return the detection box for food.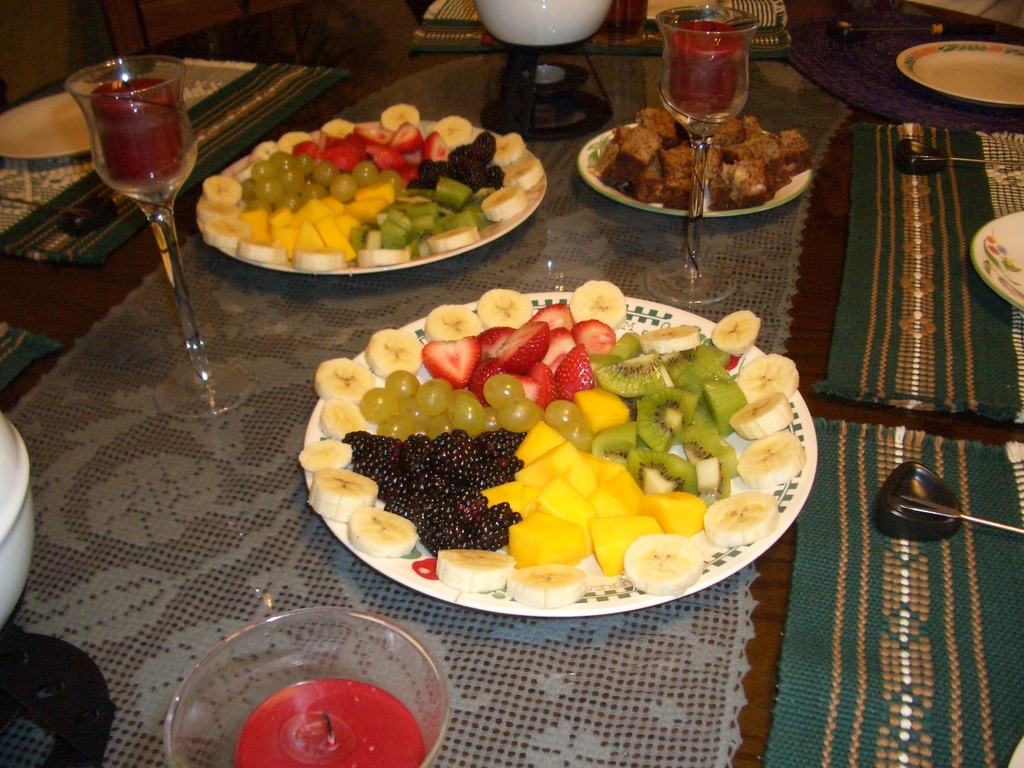
Rect(305, 466, 381, 524).
